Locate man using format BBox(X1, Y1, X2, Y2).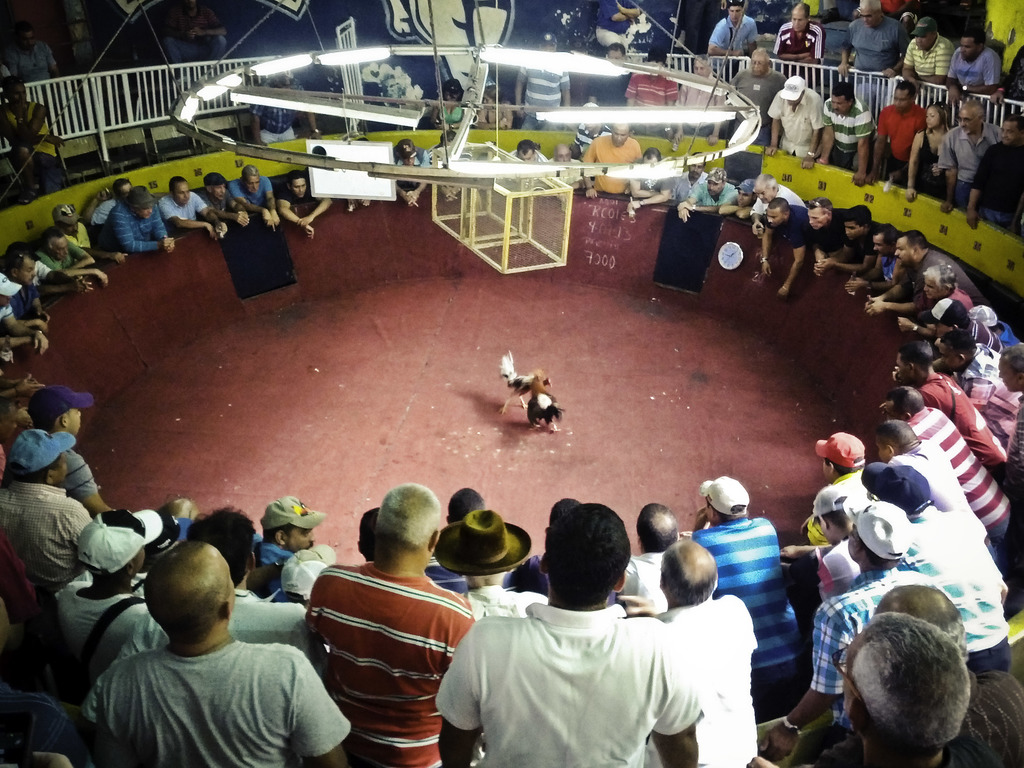
BBox(419, 490, 488, 599).
